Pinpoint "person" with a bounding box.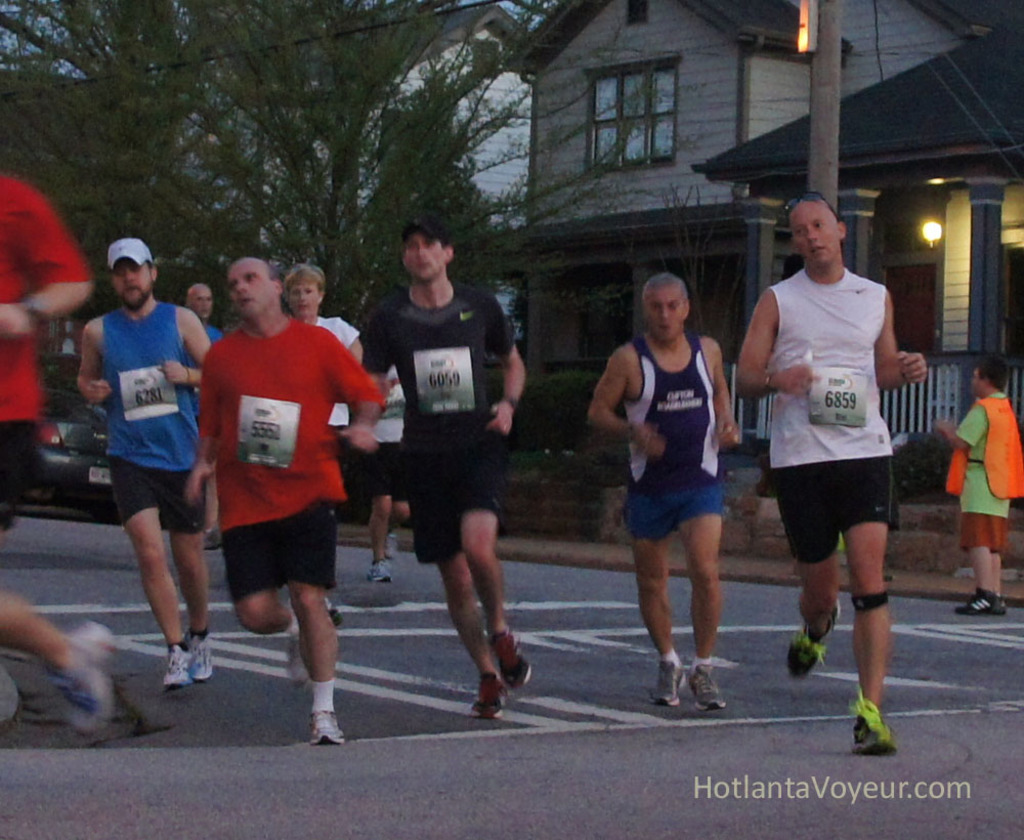
box=[278, 260, 362, 444].
